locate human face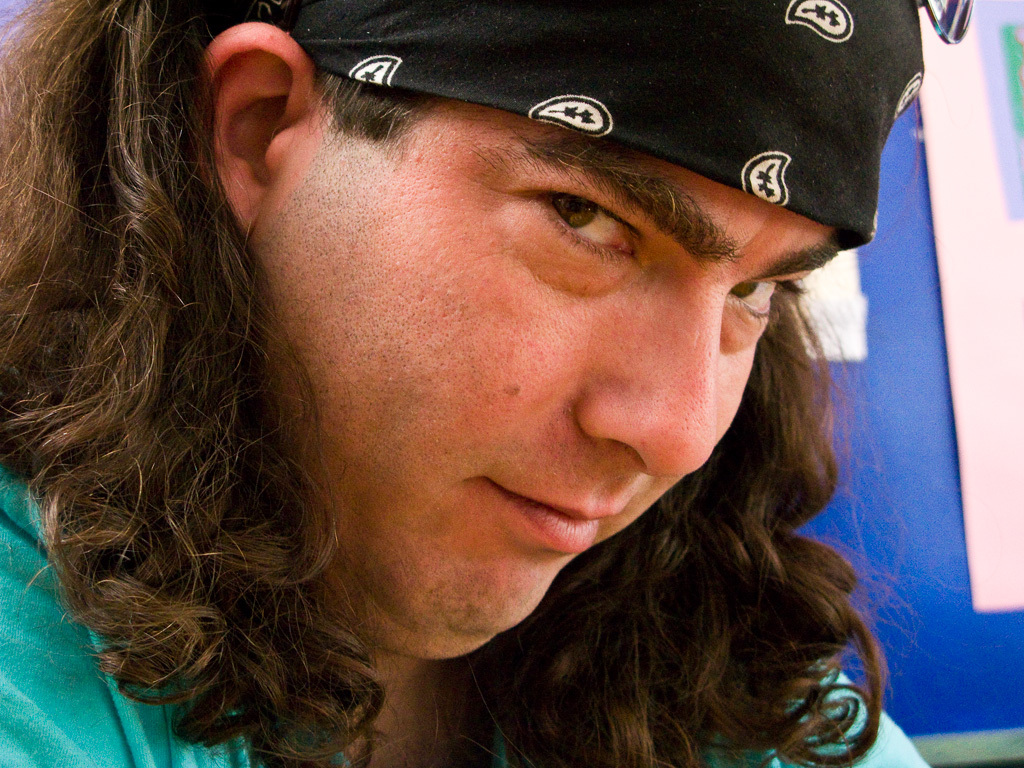
(258,93,841,667)
